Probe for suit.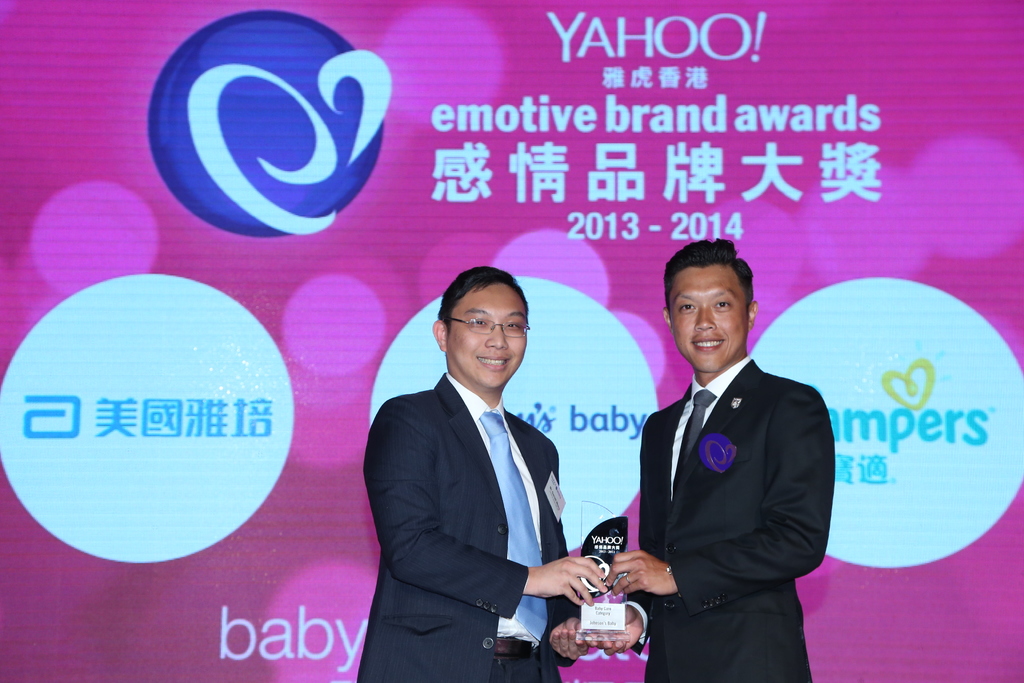
Probe result: detection(365, 264, 600, 667).
